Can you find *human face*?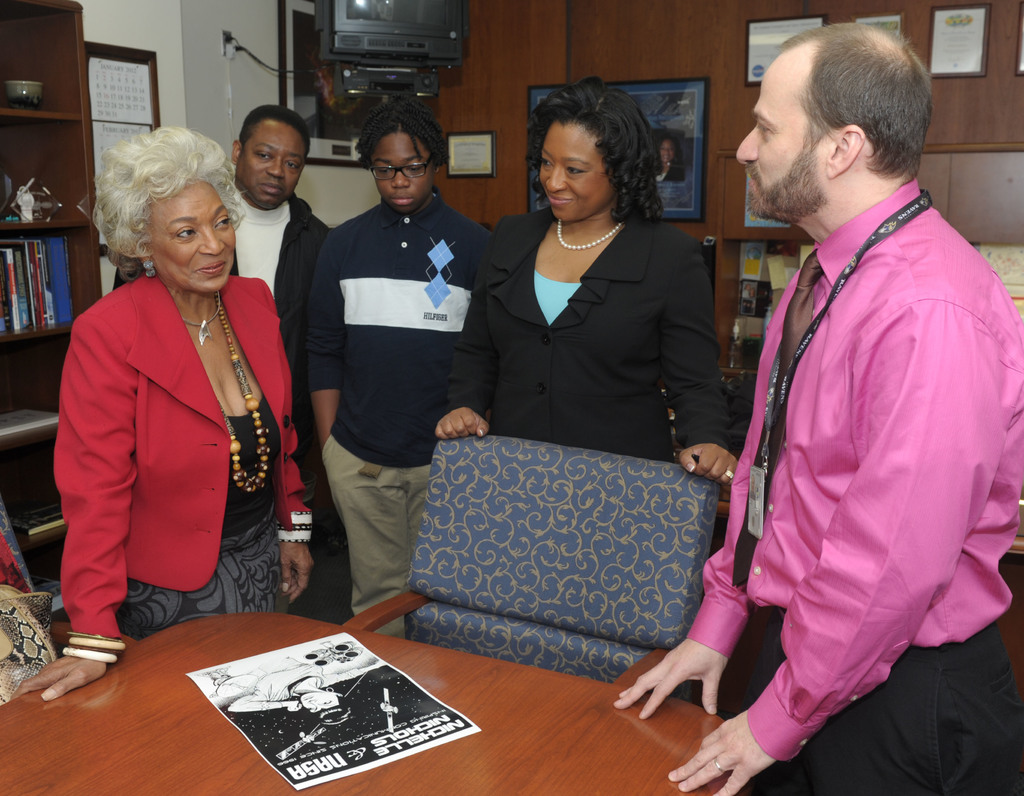
Yes, bounding box: {"x1": 732, "y1": 51, "x2": 829, "y2": 226}.
